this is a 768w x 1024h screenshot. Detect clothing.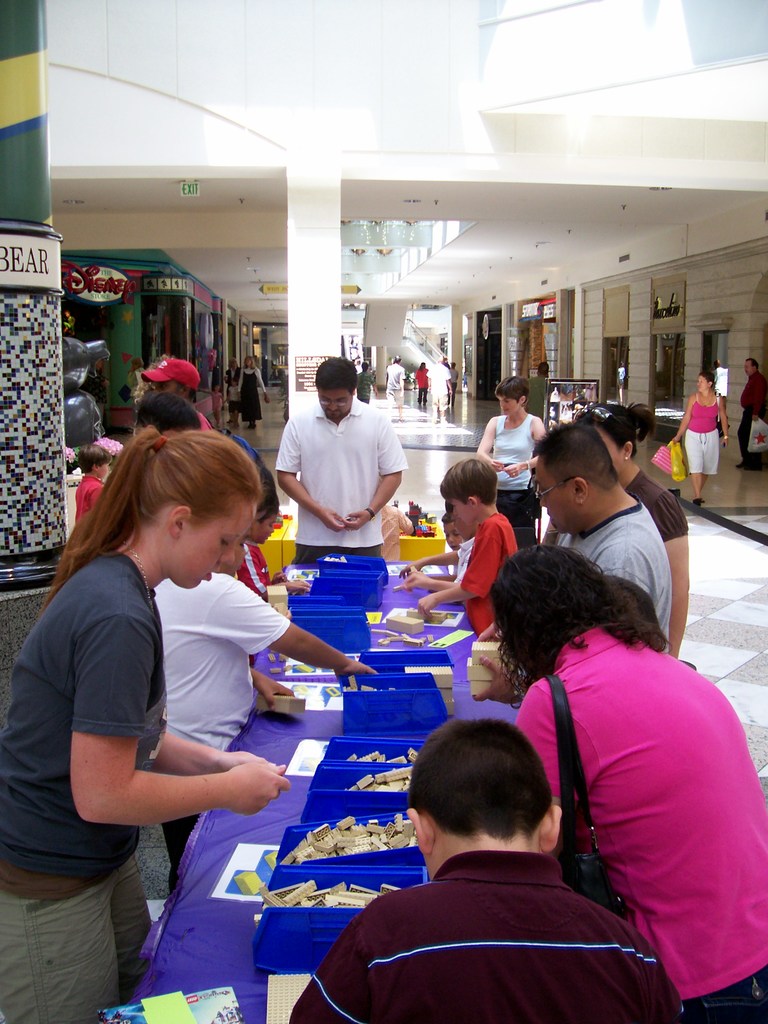
(357,368,374,399).
